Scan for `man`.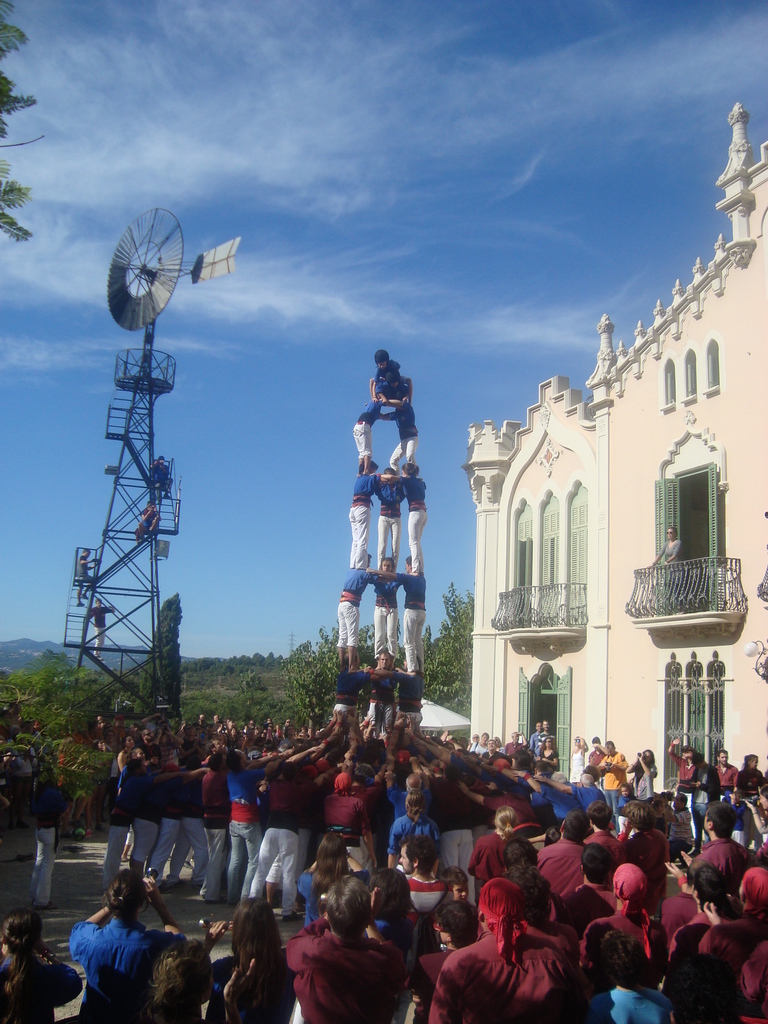
Scan result: <region>285, 875, 410, 1023</region>.
